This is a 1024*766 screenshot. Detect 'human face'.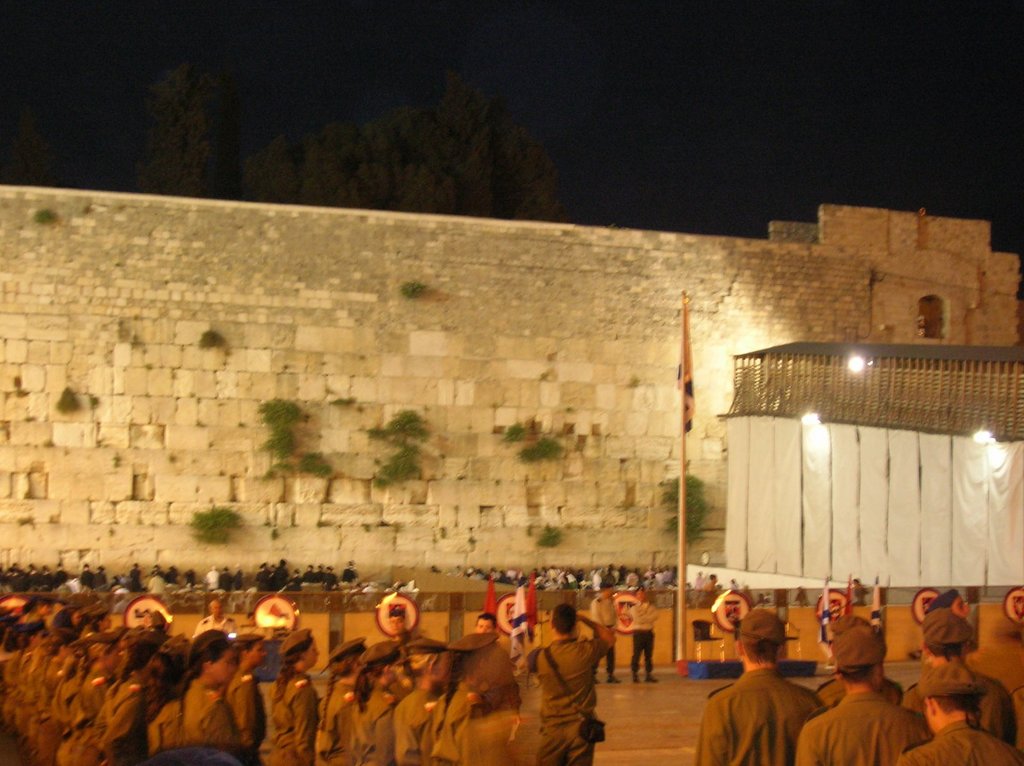
l=477, t=616, r=494, b=635.
